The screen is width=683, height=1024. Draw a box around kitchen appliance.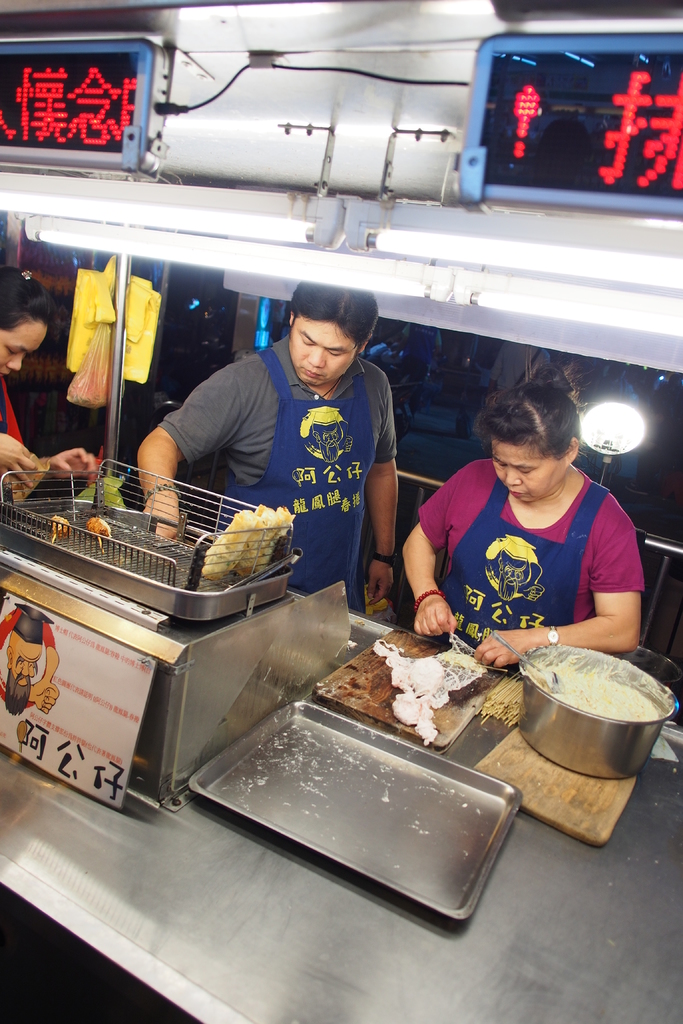
0,31,147,173.
